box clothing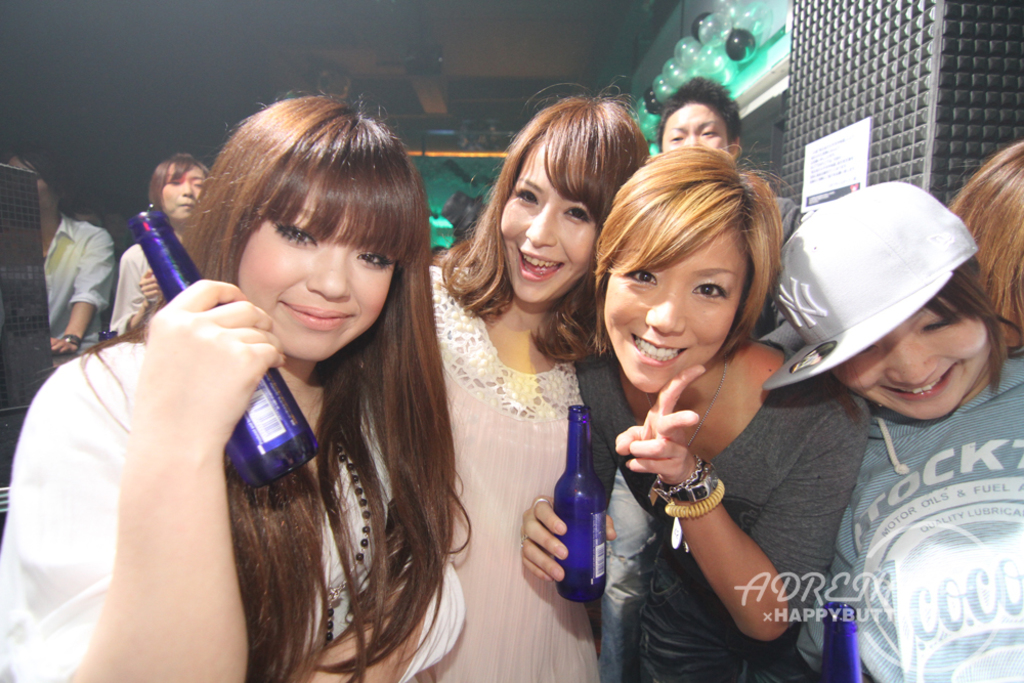
bbox(580, 342, 871, 682)
